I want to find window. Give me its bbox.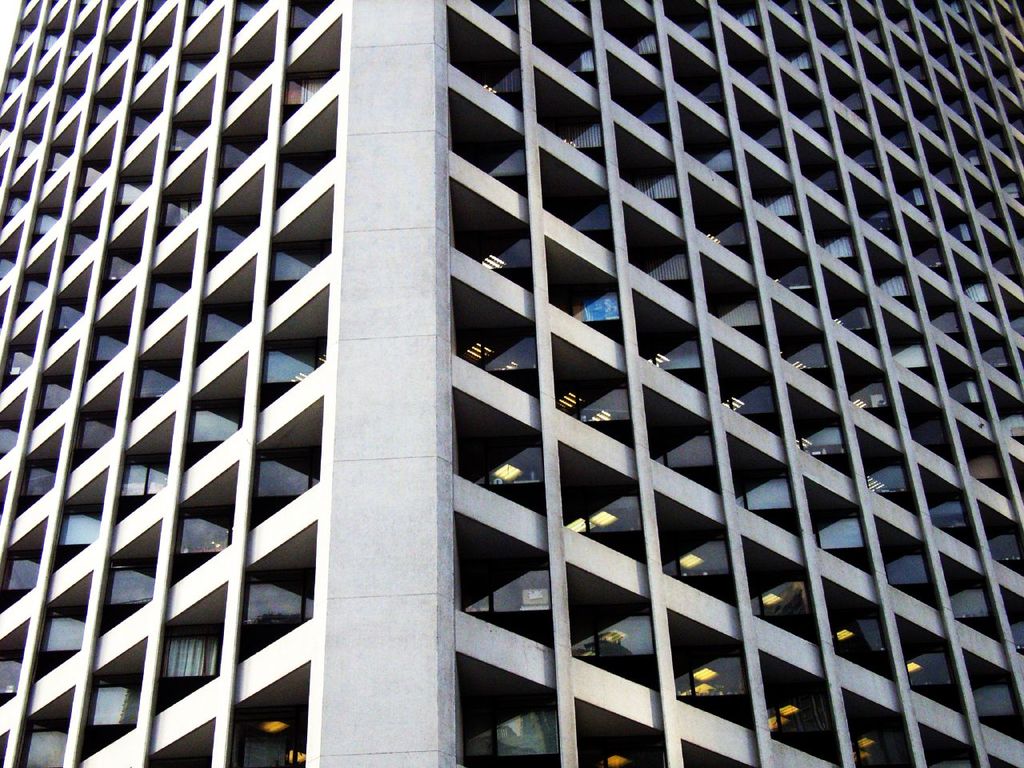
{"left": 557, "top": 374, "right": 635, "bottom": 424}.
